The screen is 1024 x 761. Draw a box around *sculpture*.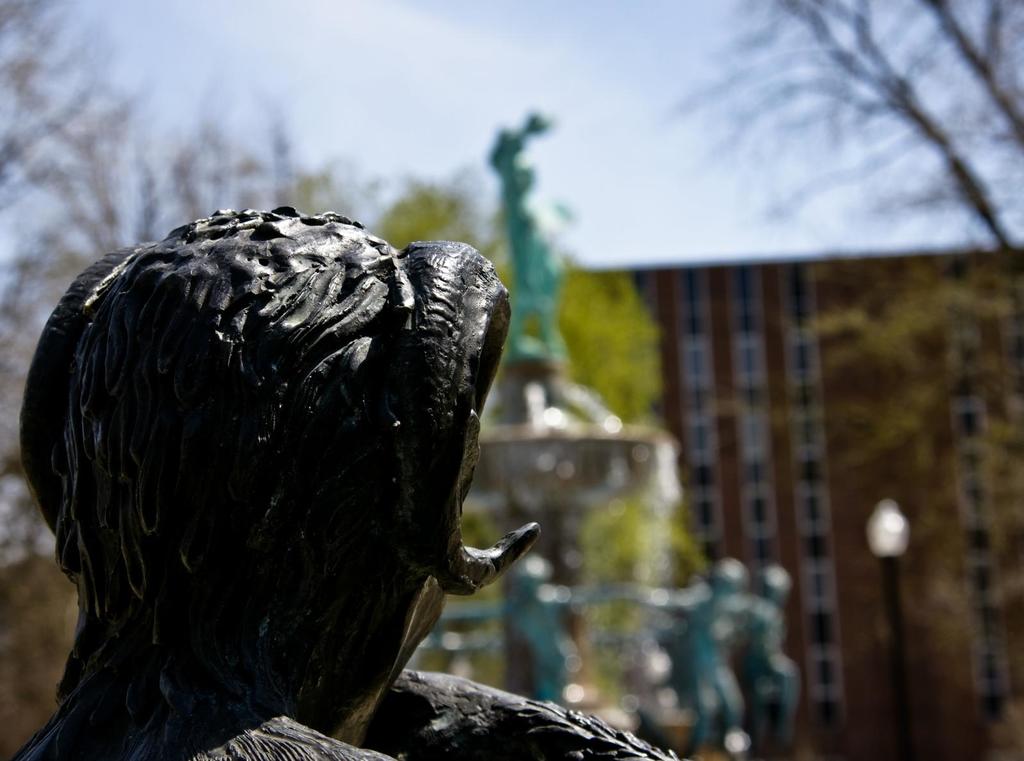
box(425, 540, 822, 760).
